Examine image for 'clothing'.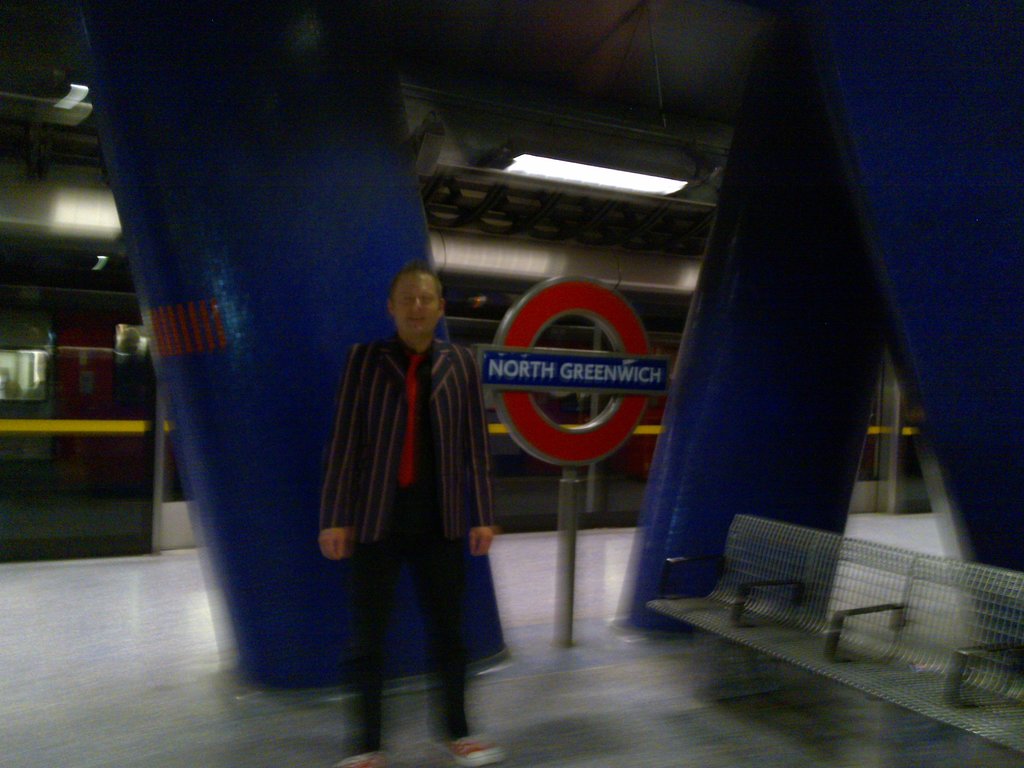
Examination result: 316,335,493,759.
